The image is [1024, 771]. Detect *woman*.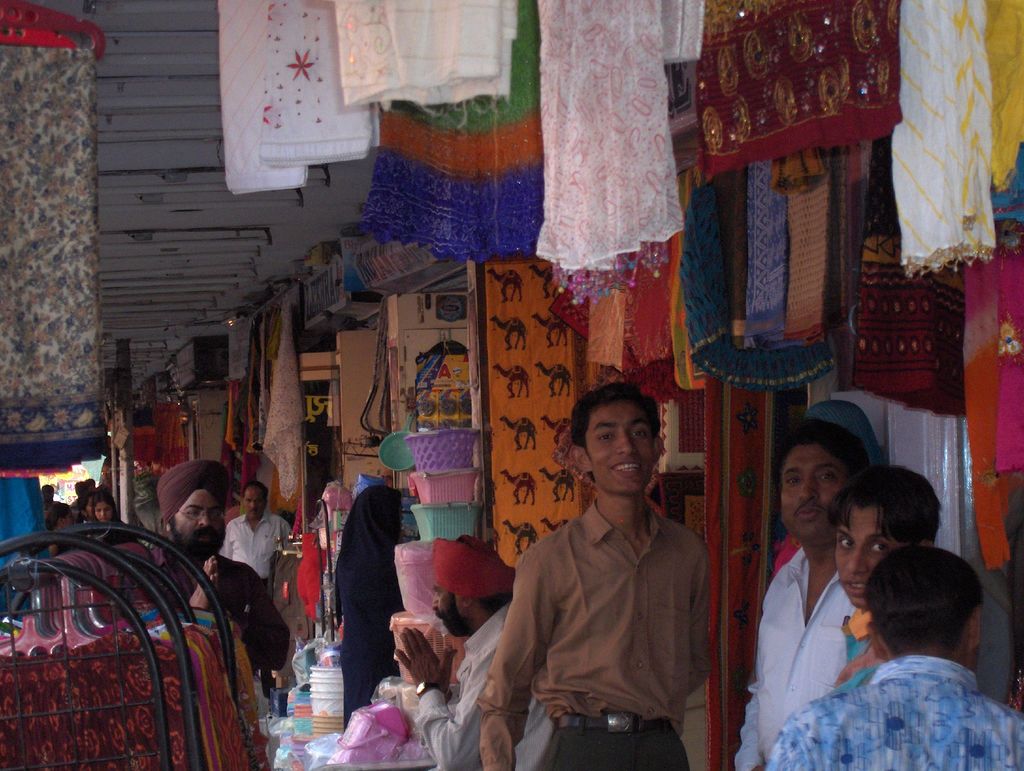
Detection: locate(332, 480, 412, 715).
